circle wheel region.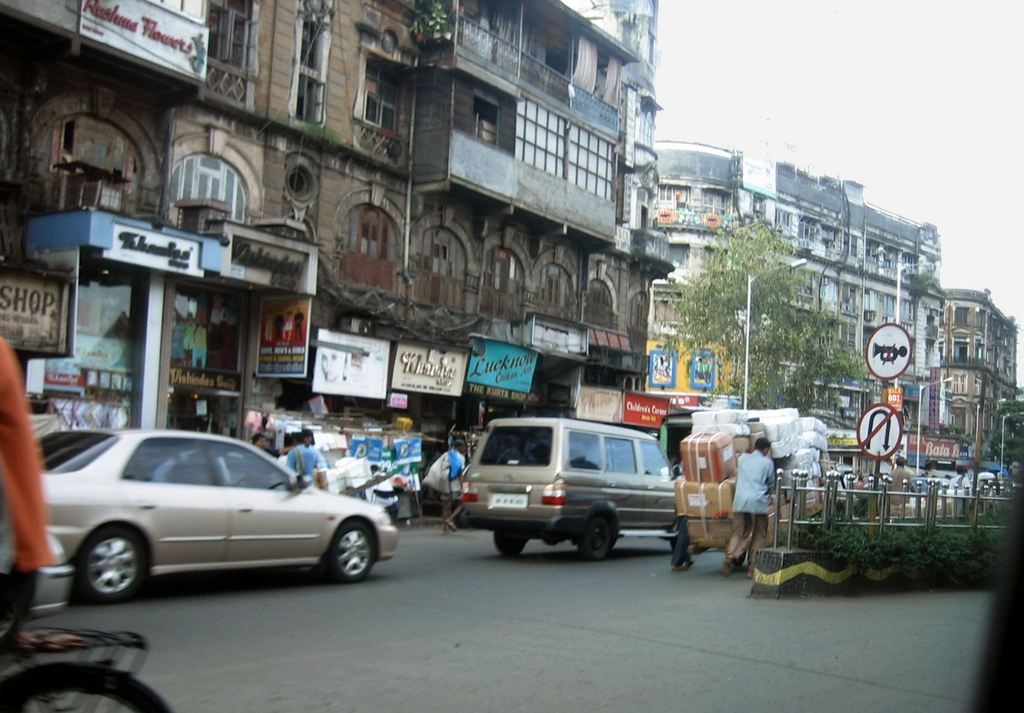
Region: (x1=490, y1=524, x2=537, y2=566).
